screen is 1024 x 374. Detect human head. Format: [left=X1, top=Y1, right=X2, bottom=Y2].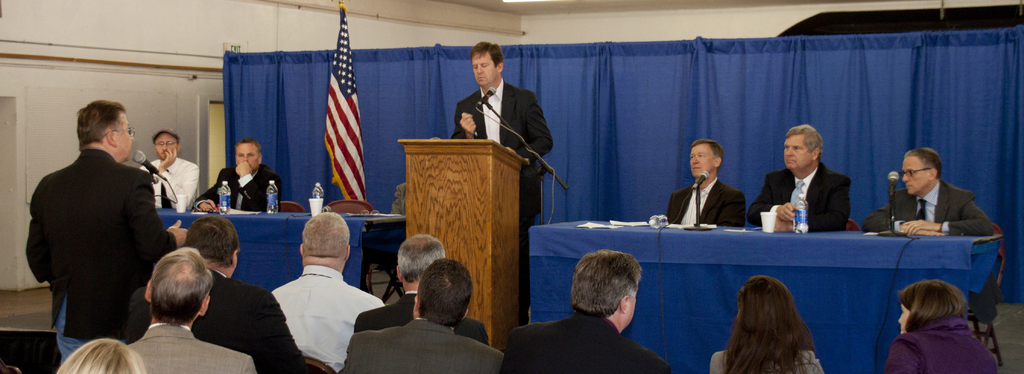
[left=782, top=124, right=822, bottom=174].
